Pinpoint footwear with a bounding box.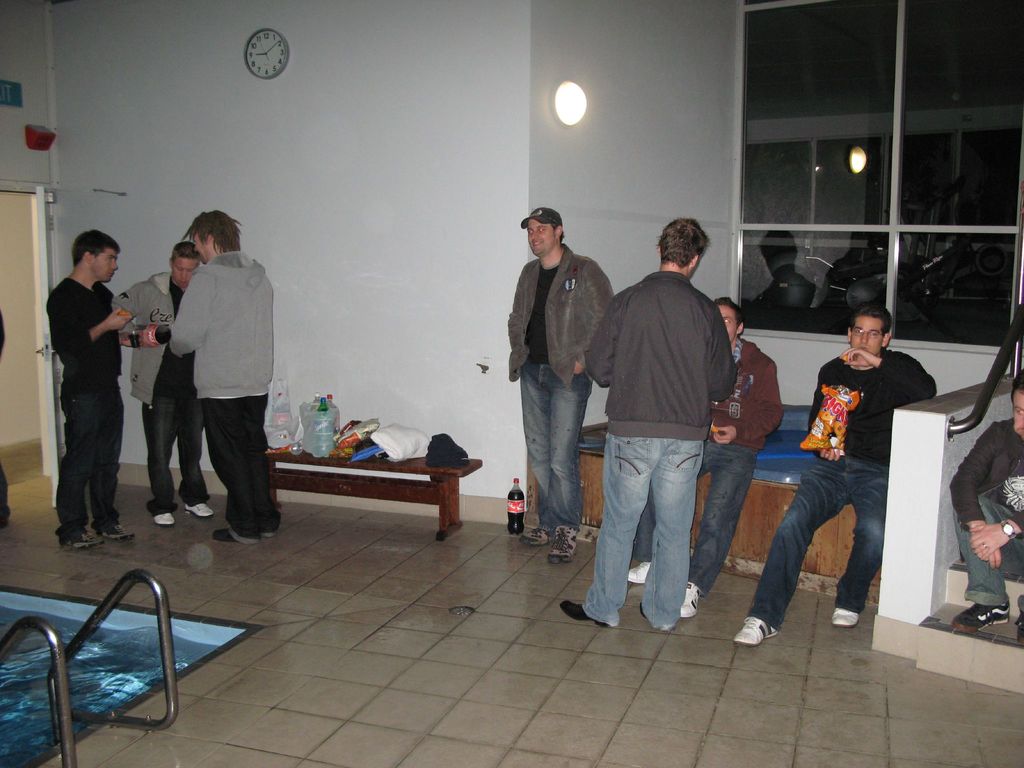
left=185, top=501, right=212, bottom=516.
